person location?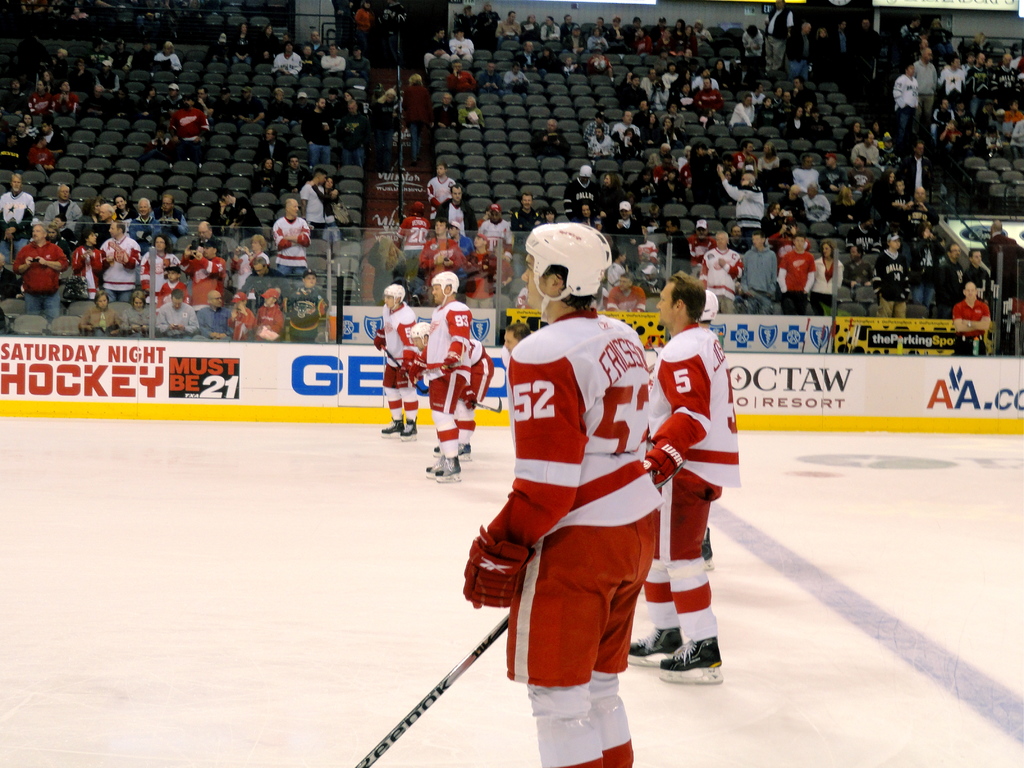
574/201/600/232
